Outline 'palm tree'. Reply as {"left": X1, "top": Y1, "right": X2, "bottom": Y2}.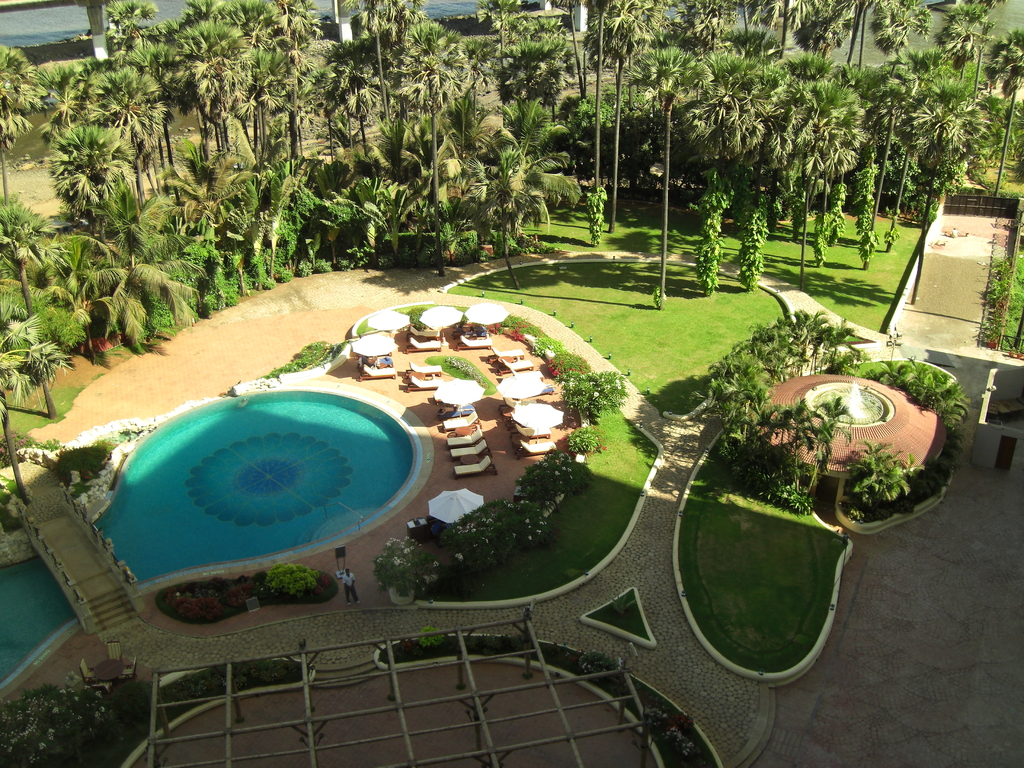
{"left": 167, "top": 18, "right": 254, "bottom": 152}.
